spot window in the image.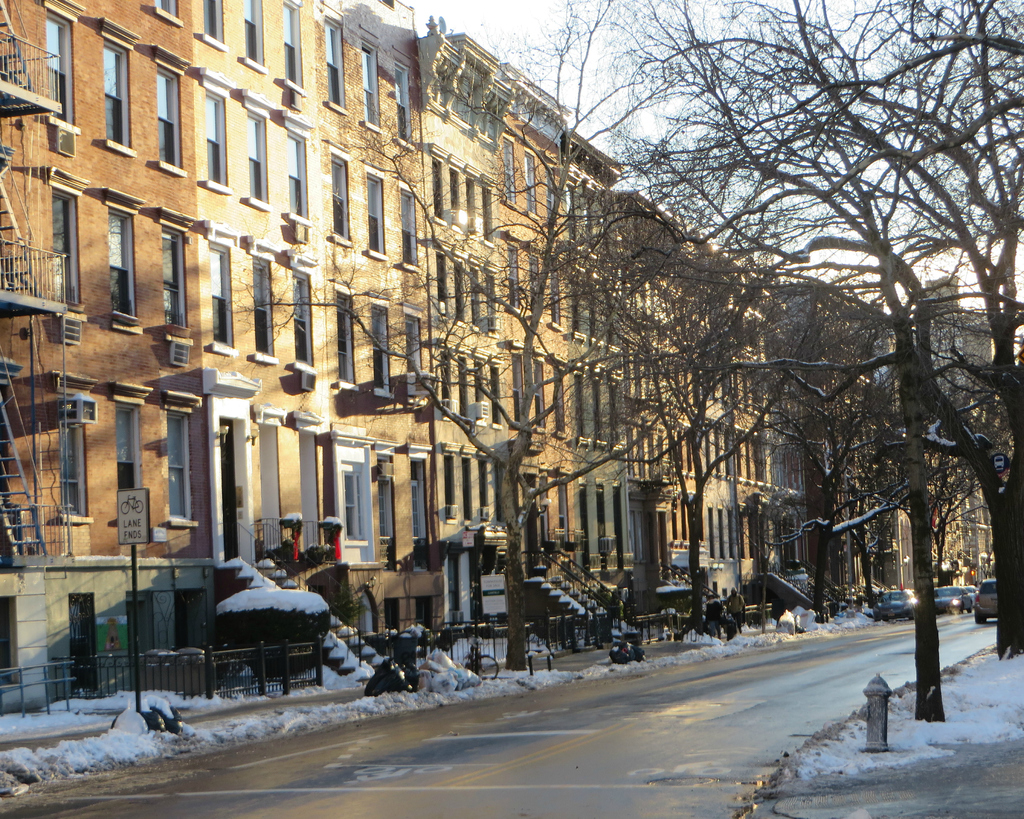
window found at 109,384,151,532.
